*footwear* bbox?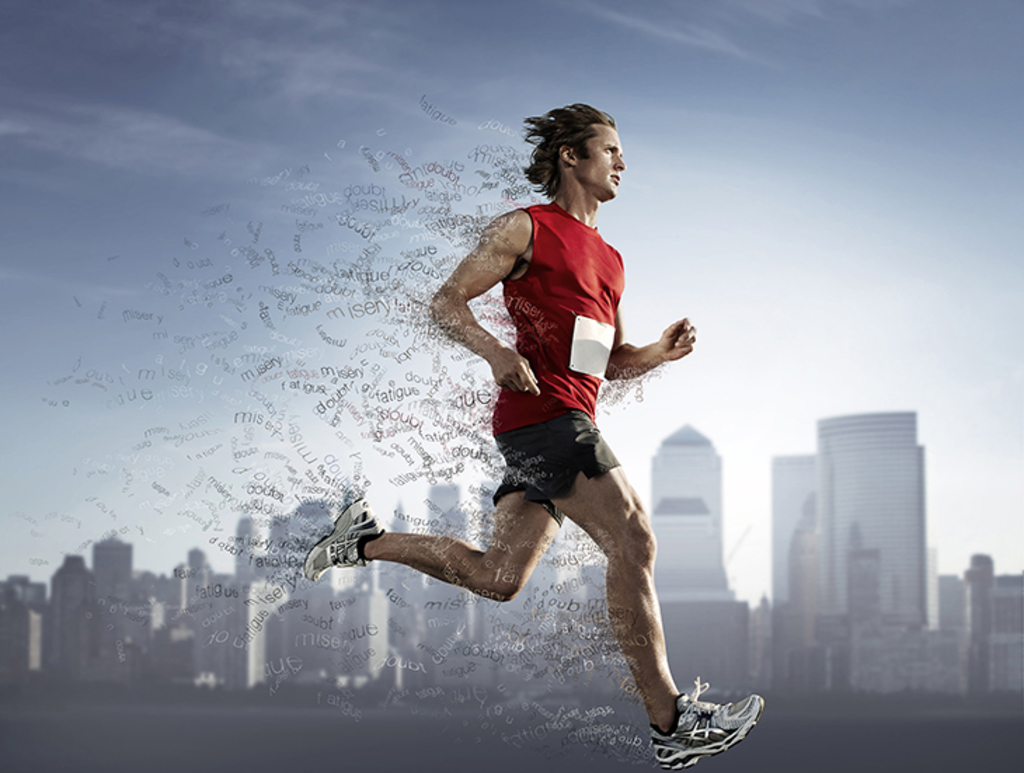
(left=307, top=491, right=377, bottom=584)
